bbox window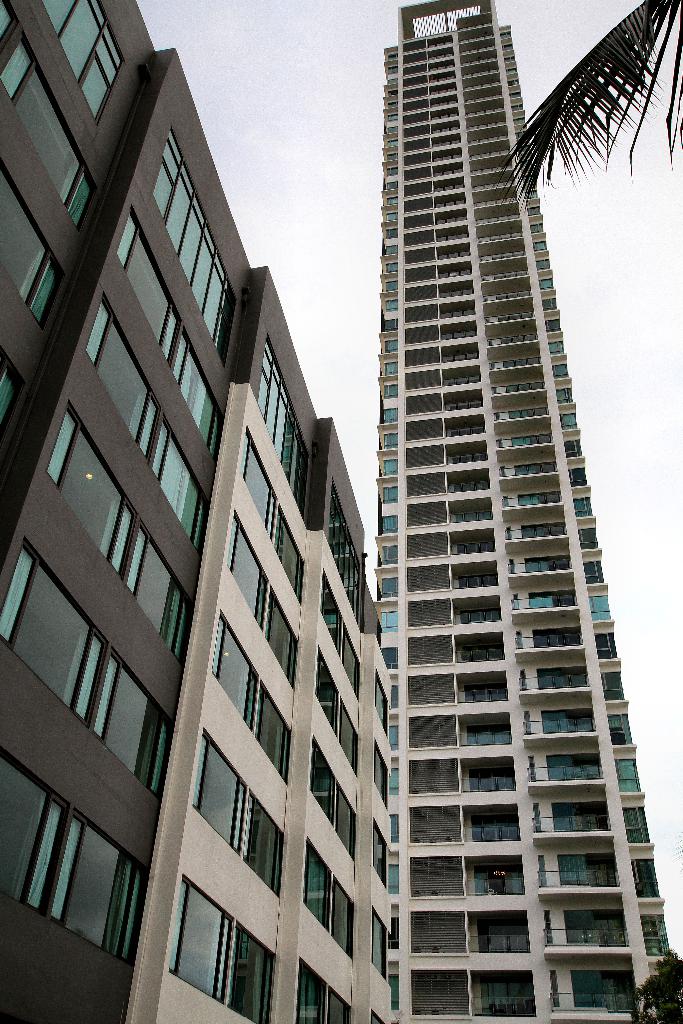
(297, 957, 355, 1022)
